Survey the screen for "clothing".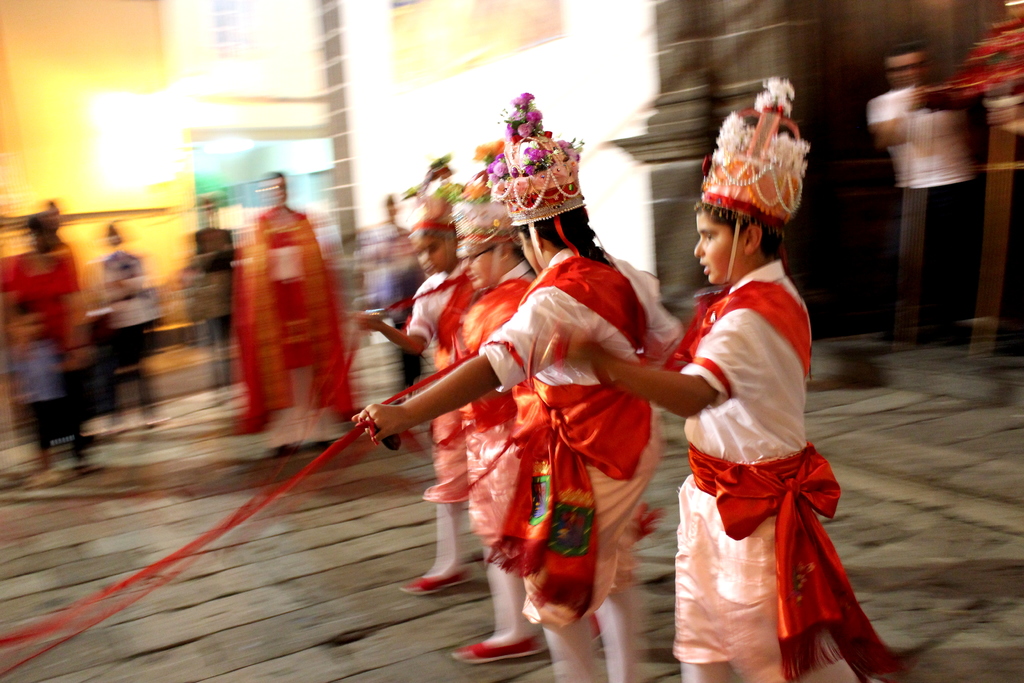
Survey found: rect(863, 83, 970, 186).
